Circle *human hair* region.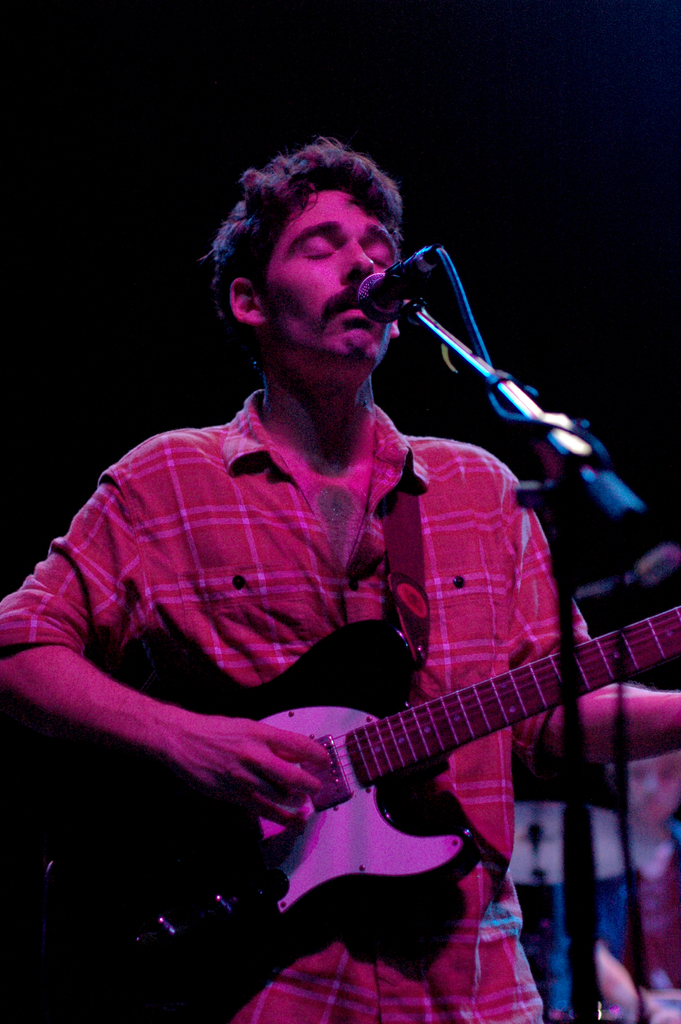
Region: box=[213, 138, 413, 328].
